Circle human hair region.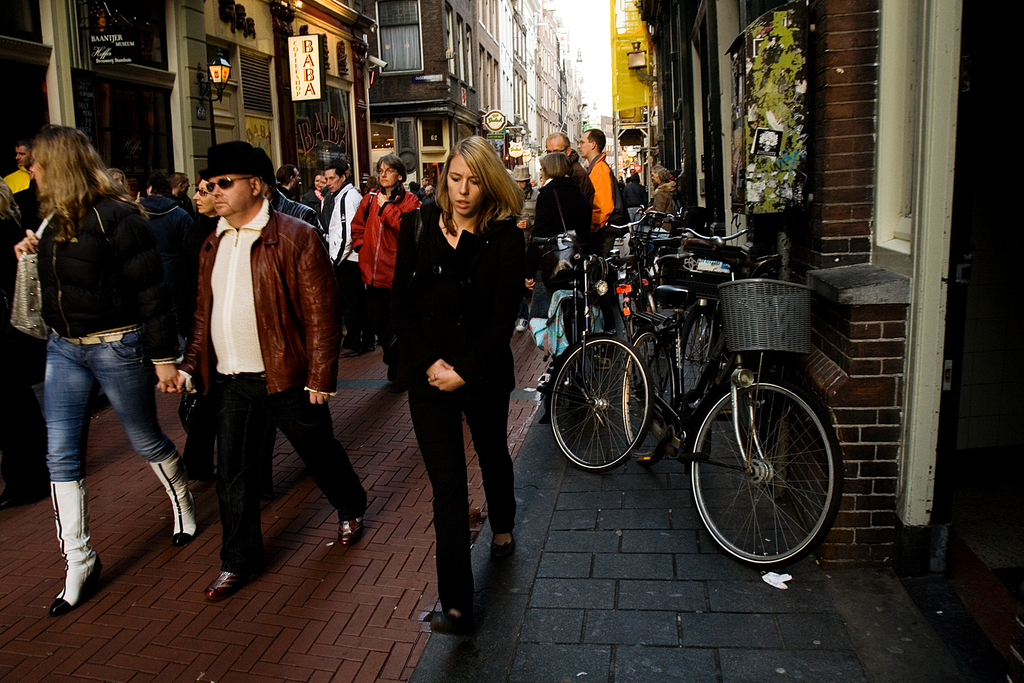
Region: detection(32, 124, 150, 241).
